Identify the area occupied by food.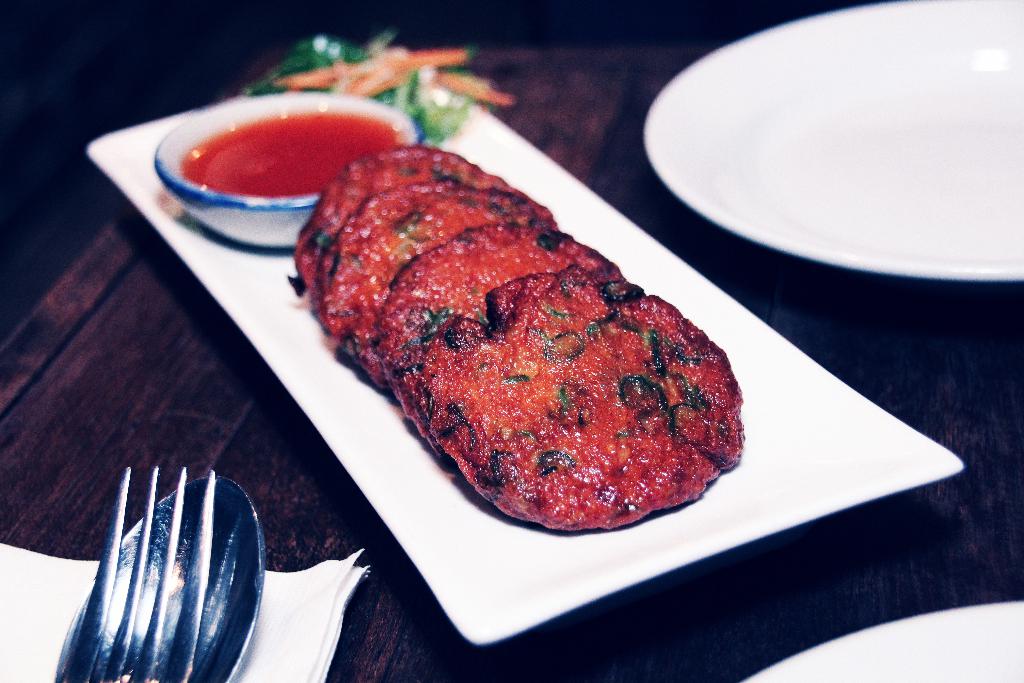
Area: (265, 149, 753, 525).
